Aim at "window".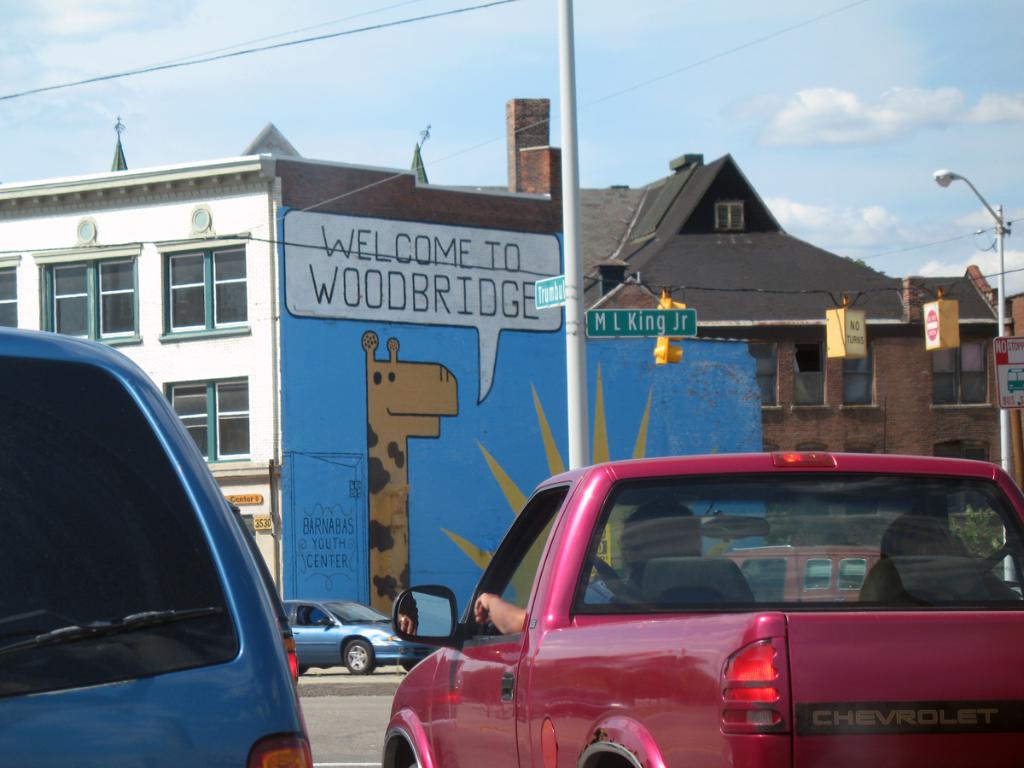
Aimed at select_region(795, 444, 828, 453).
